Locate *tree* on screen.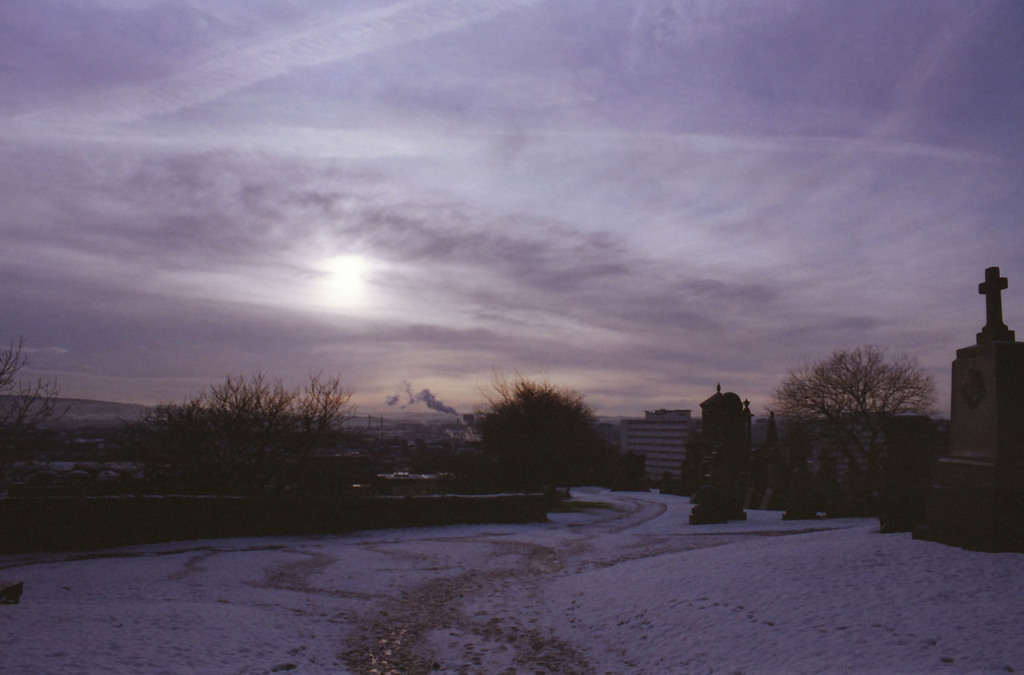
On screen at Rect(755, 338, 948, 500).
